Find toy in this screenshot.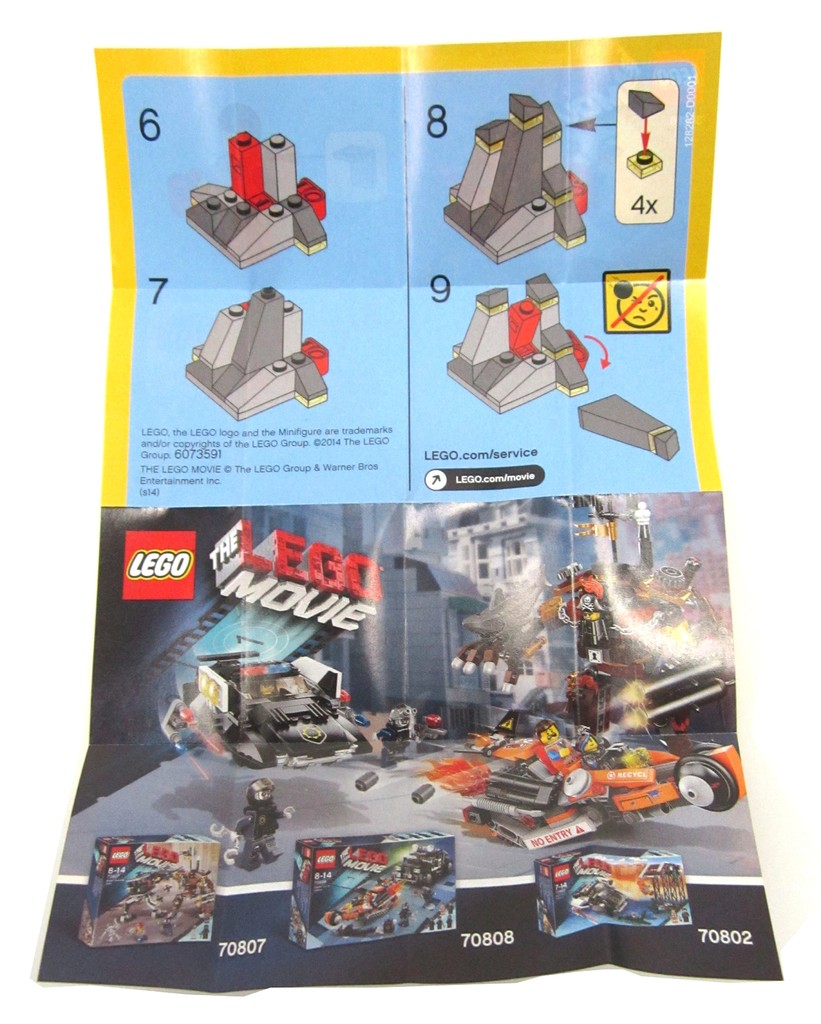
The bounding box for toy is left=398, top=900, right=415, bottom=929.
